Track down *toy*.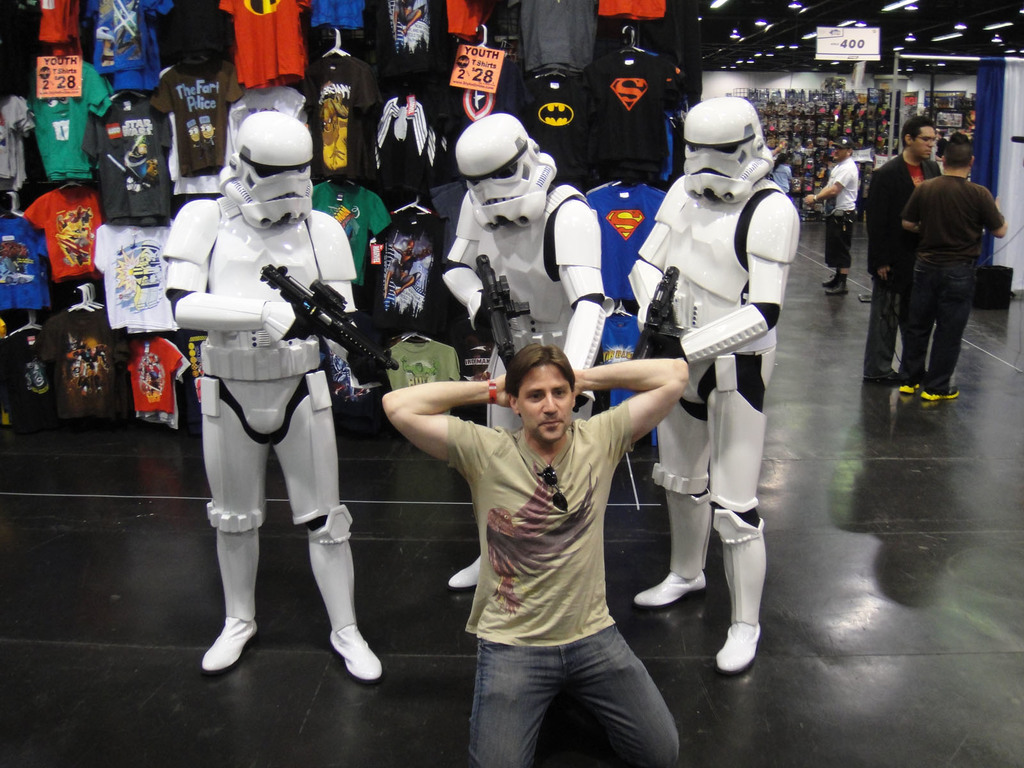
Tracked to select_region(630, 95, 798, 668).
